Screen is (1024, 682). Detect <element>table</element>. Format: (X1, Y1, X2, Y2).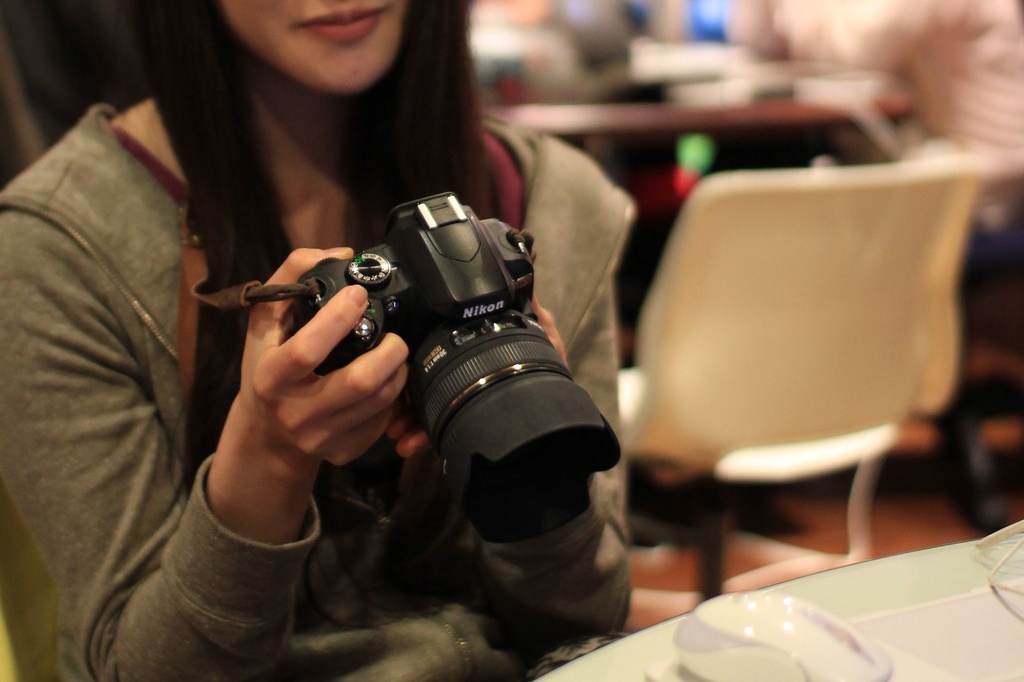
(485, 99, 899, 364).
